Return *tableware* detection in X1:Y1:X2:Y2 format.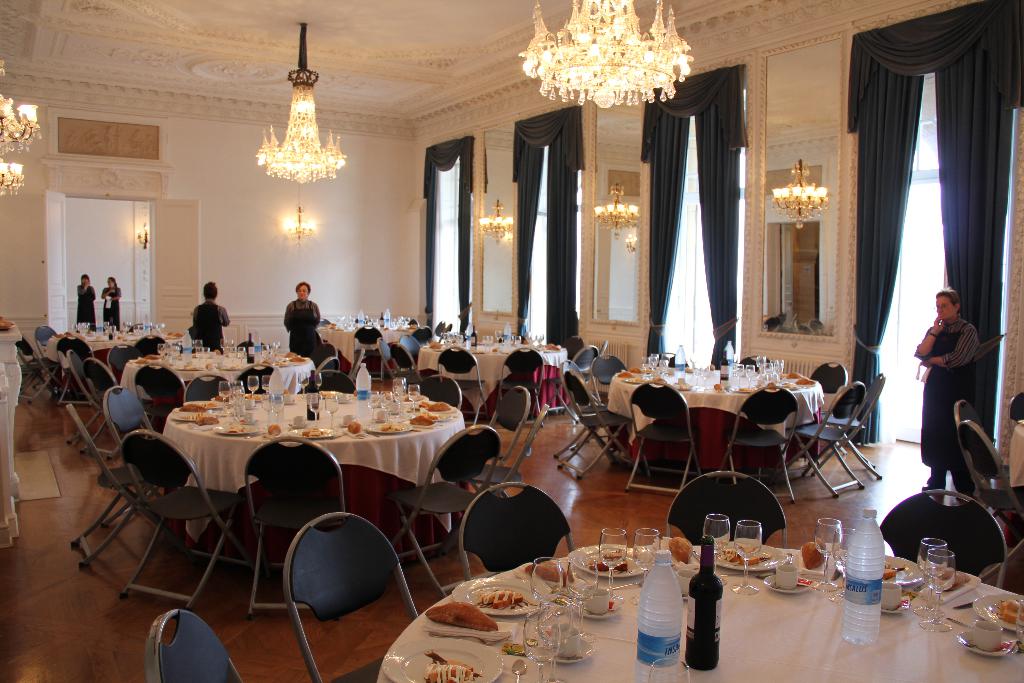
971:593:1023:633.
